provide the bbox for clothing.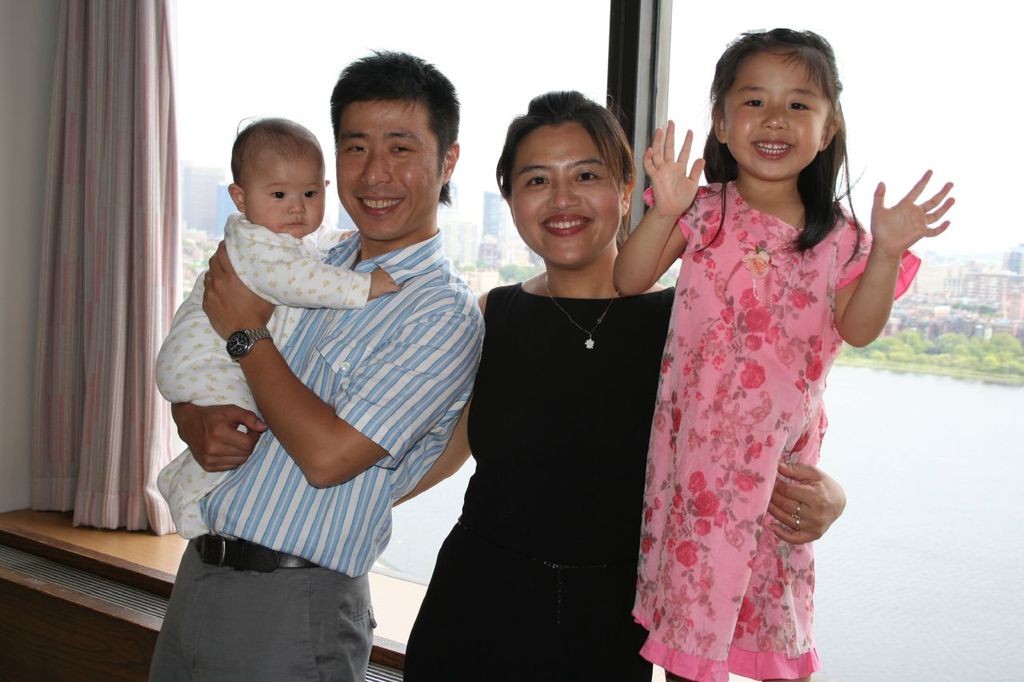
(left=132, top=222, right=478, bottom=681).
